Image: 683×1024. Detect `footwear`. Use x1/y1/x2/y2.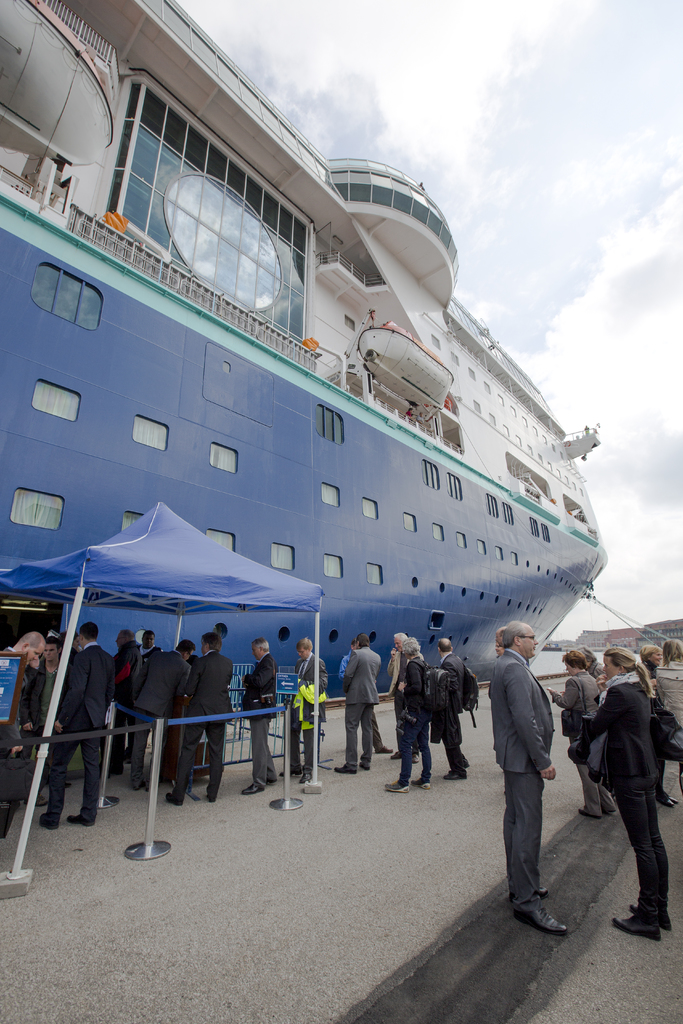
384/780/411/797.
